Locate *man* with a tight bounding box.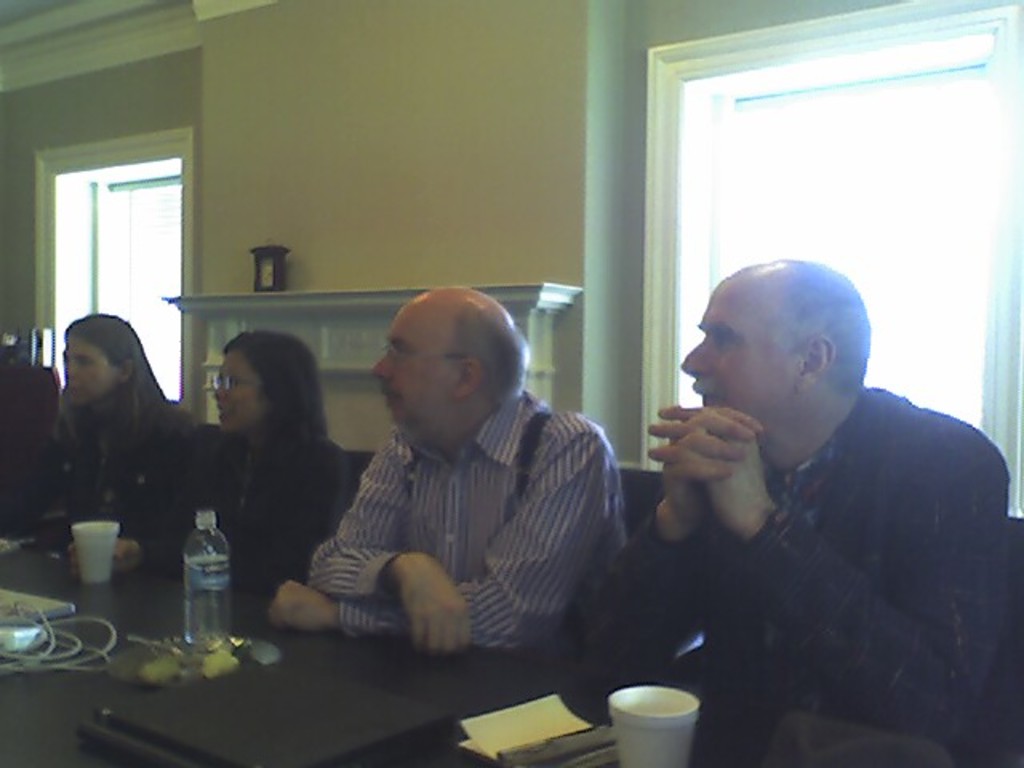
left=266, top=285, right=638, bottom=677.
